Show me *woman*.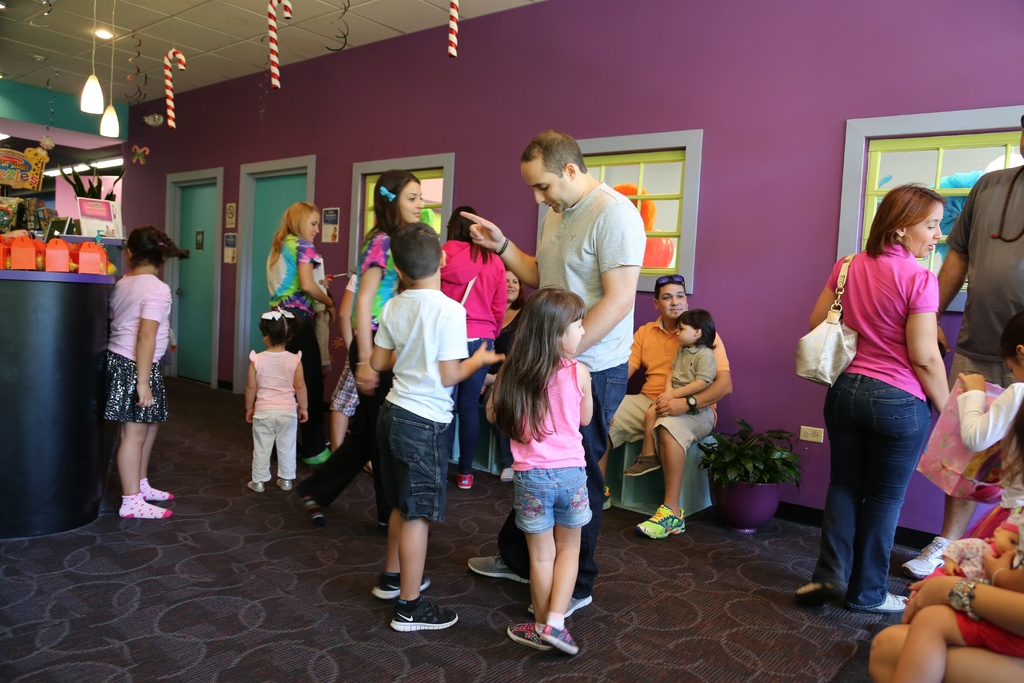
*woman* is here: <region>262, 197, 332, 459</region>.
